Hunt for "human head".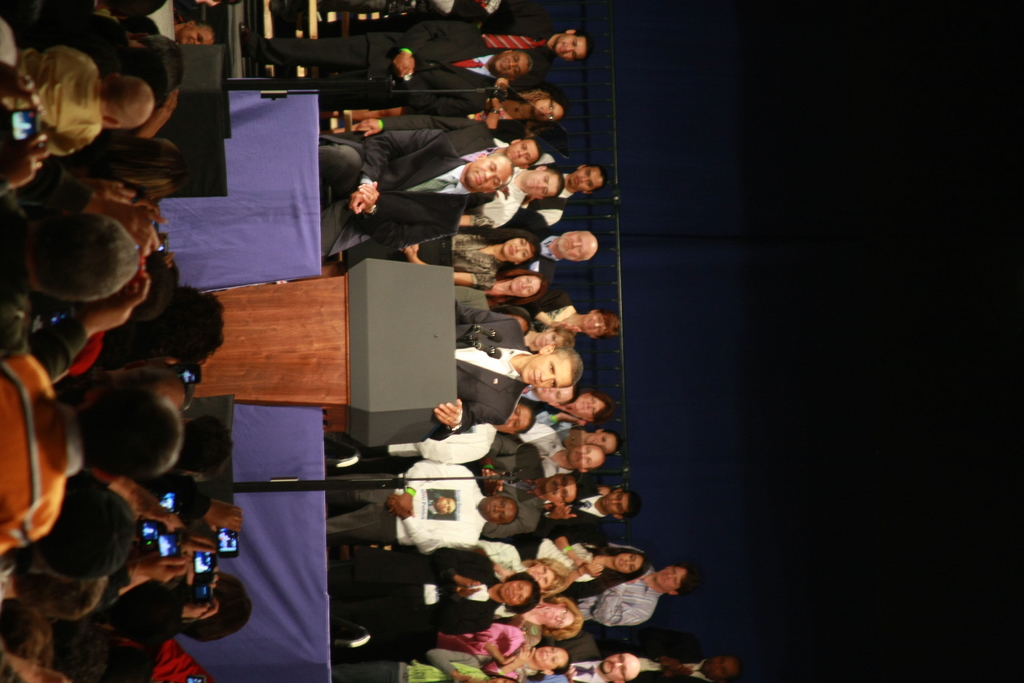
Hunted down at [600,489,642,519].
